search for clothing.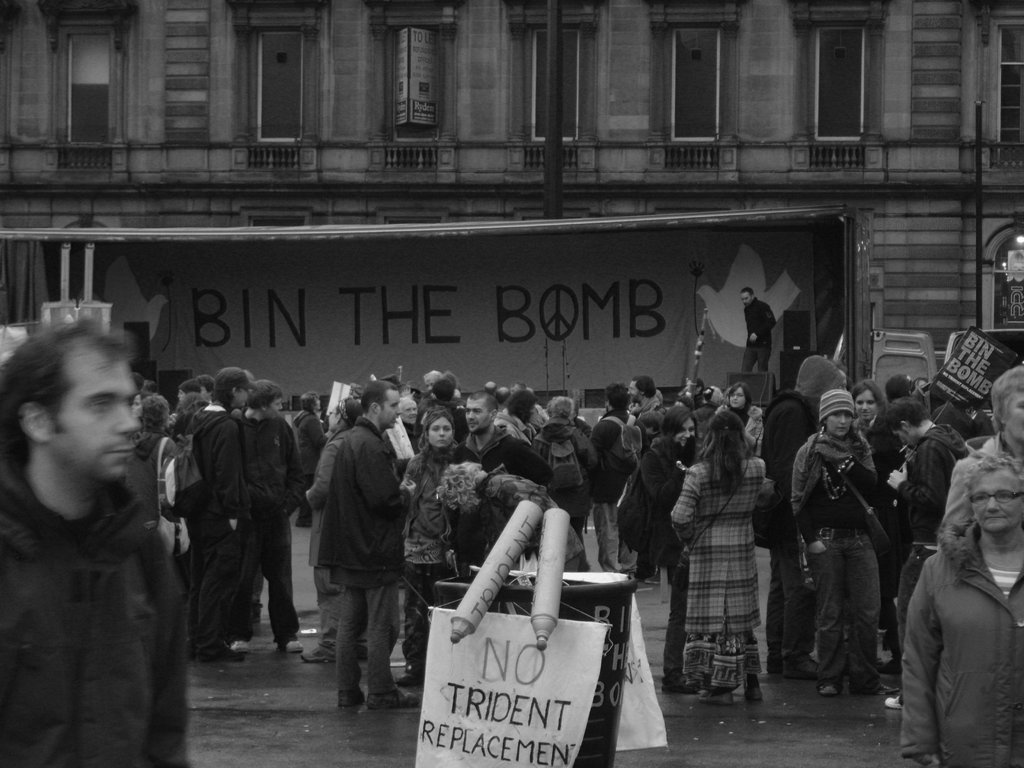
Found at x1=671 y1=451 x2=772 y2=699.
